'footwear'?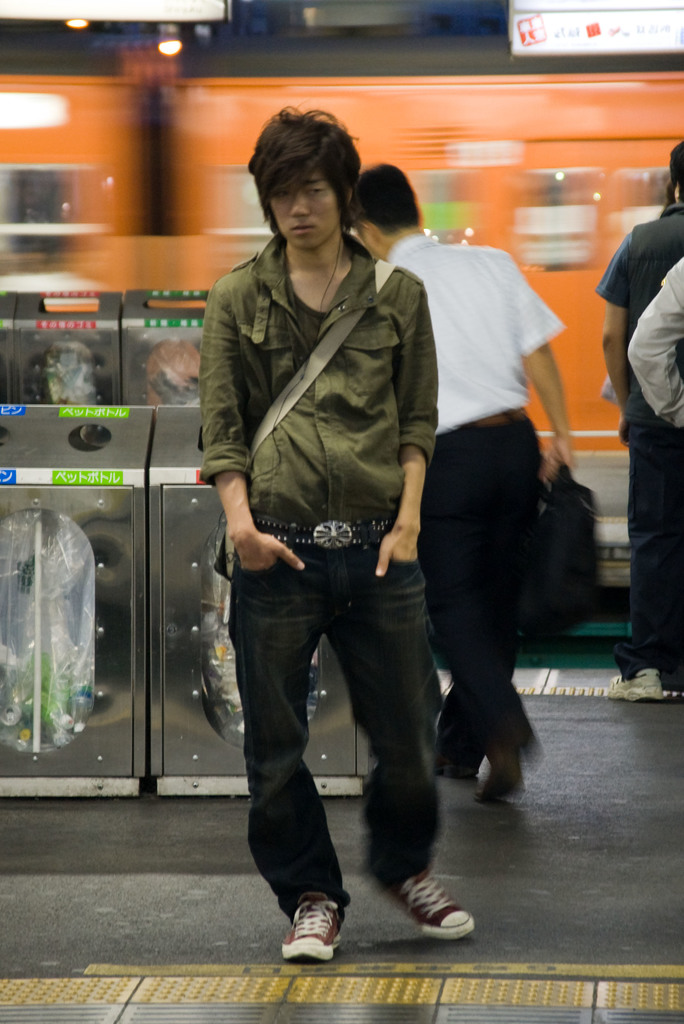
Rect(278, 888, 352, 960)
